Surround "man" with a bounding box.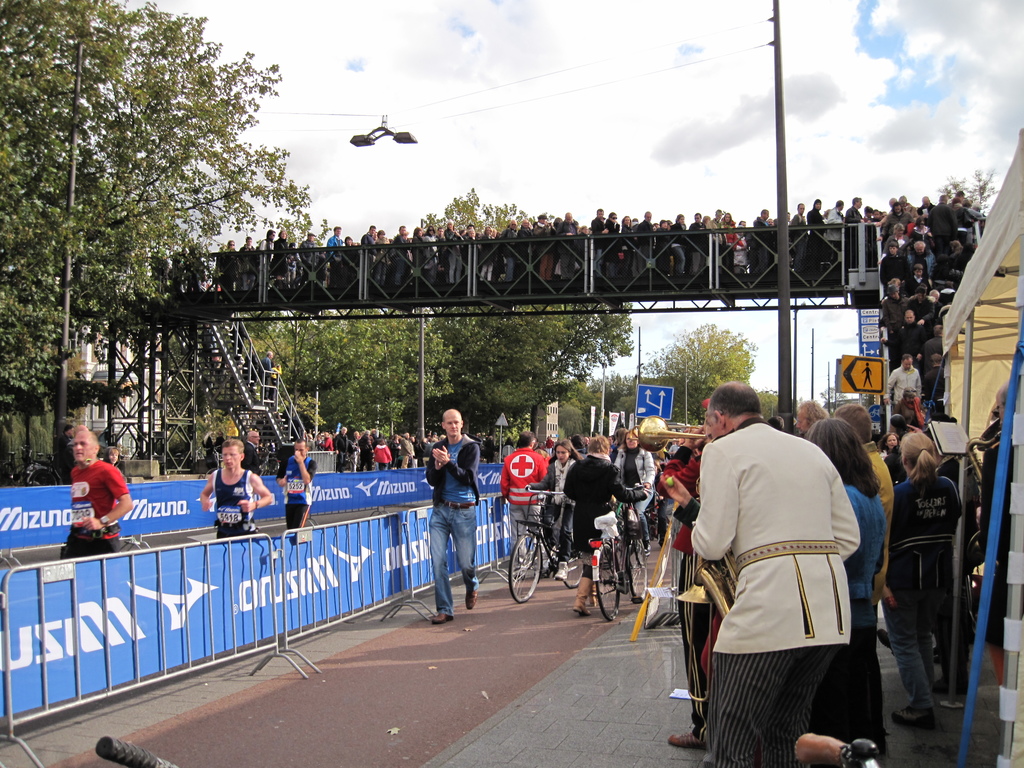
(198, 436, 272, 534).
